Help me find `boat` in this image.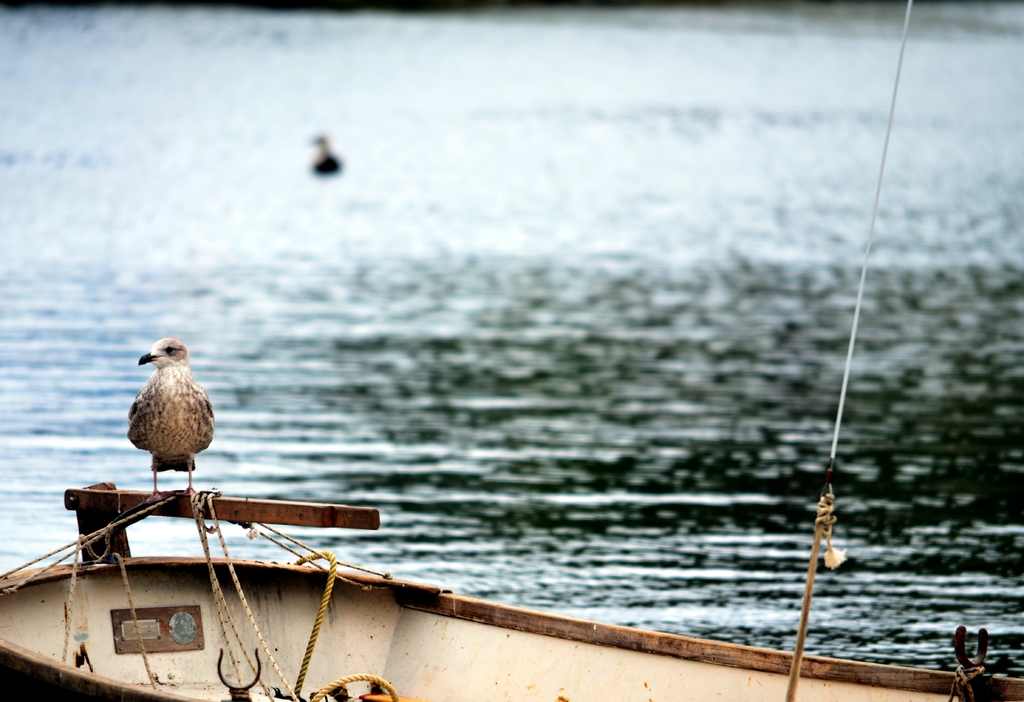
Found it: bbox(0, 0, 1023, 701).
